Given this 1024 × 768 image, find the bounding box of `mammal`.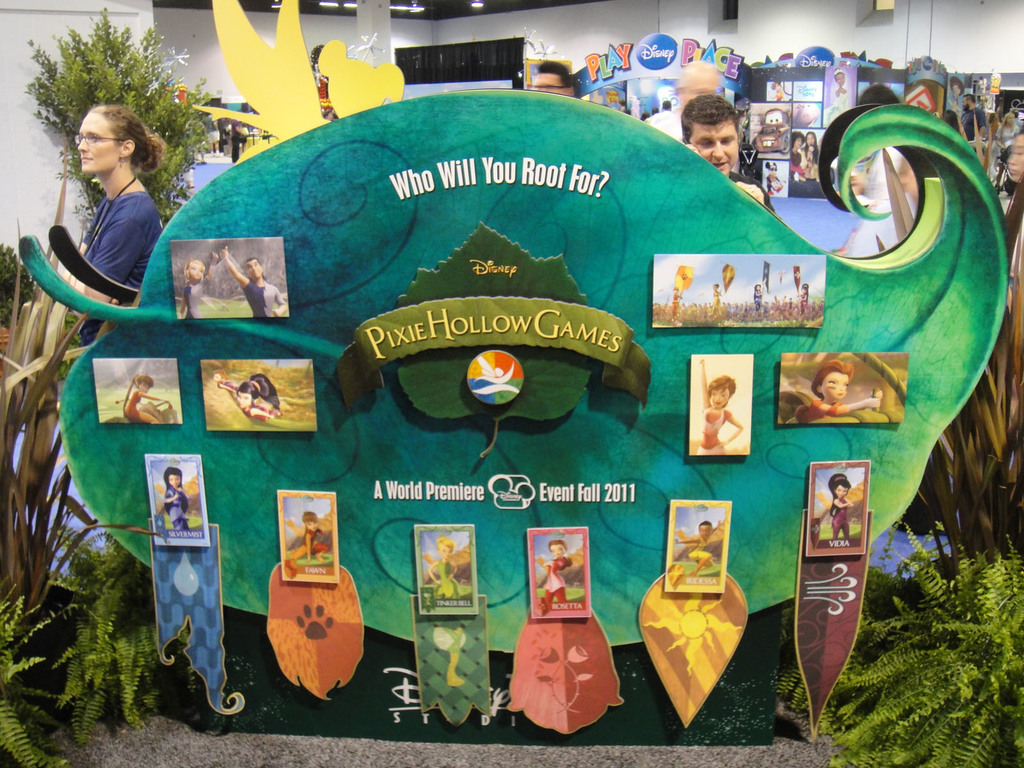
[960, 93, 986, 140].
